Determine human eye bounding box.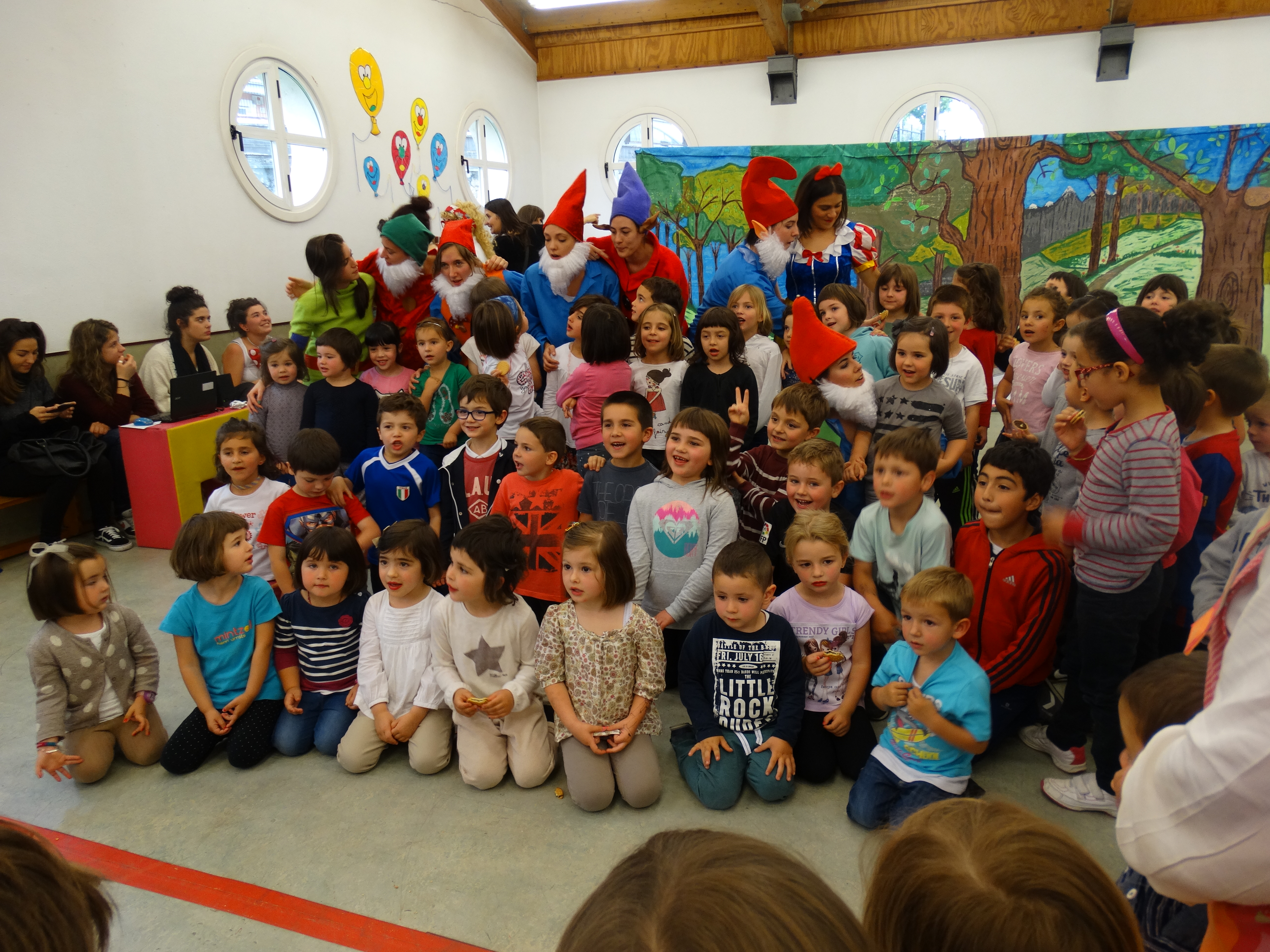
Determined: x1=48, y1=77, x2=50, y2=79.
